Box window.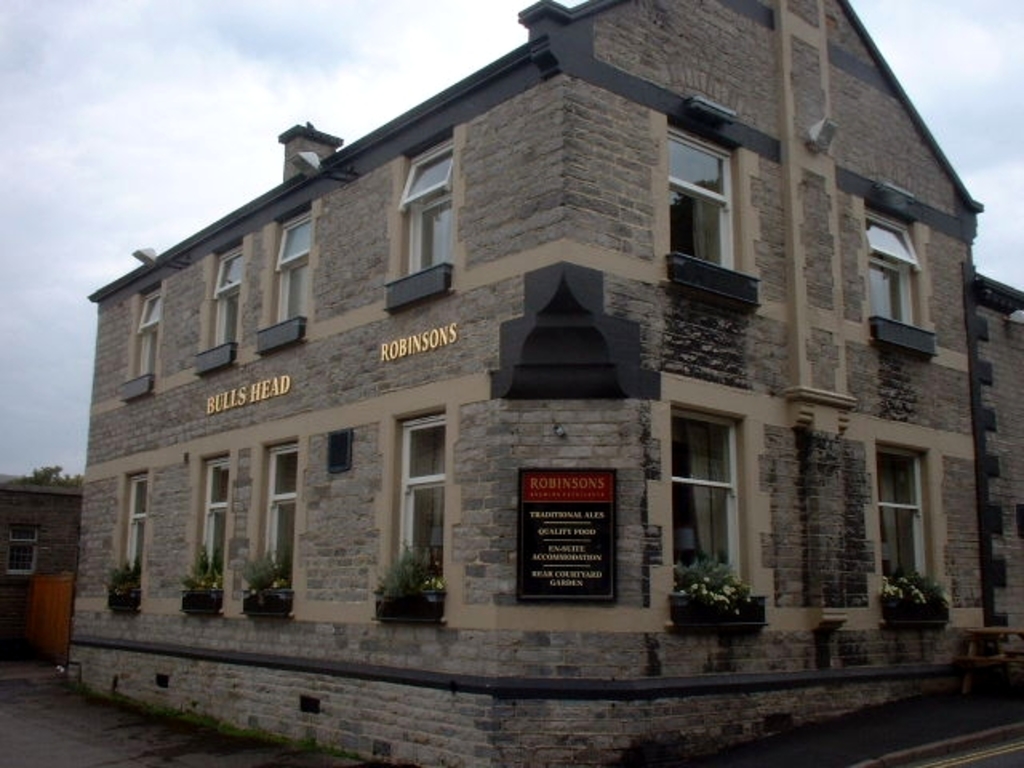
877, 442, 934, 600.
